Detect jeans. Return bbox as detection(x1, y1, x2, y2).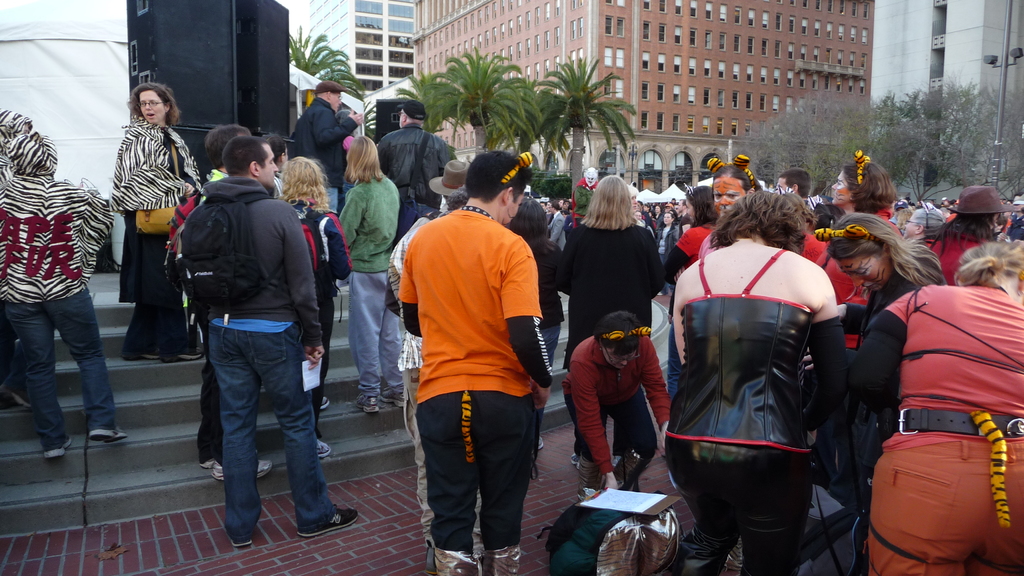
detection(673, 433, 804, 572).
